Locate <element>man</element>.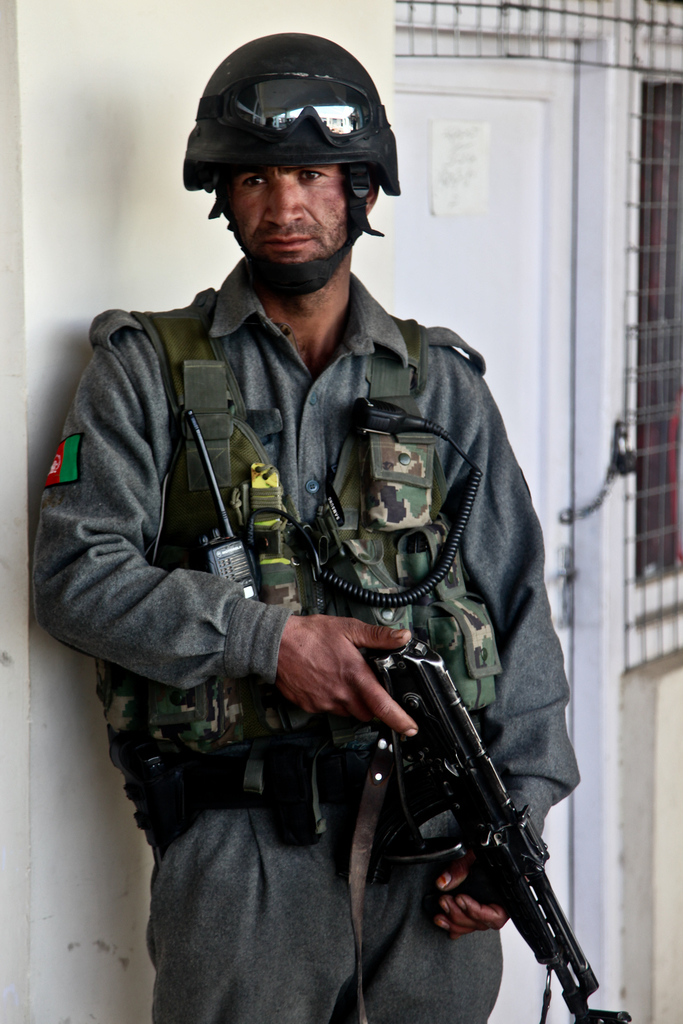
Bounding box: {"left": 44, "top": 21, "right": 584, "bottom": 1023}.
